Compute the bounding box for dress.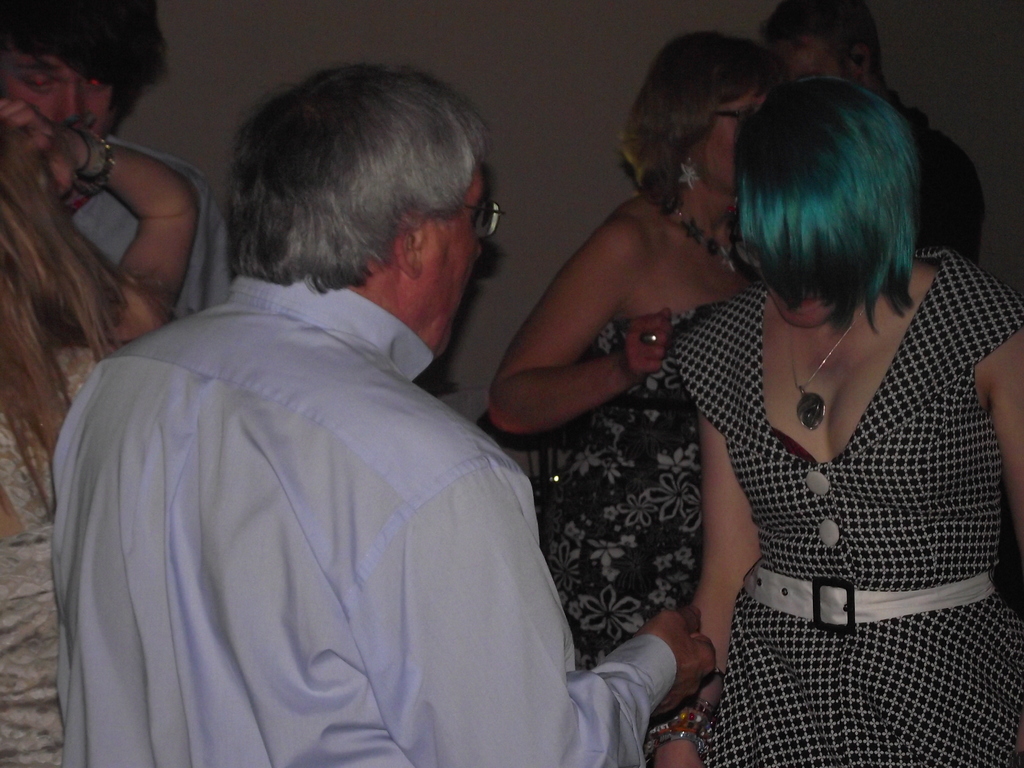
{"left": 675, "top": 246, "right": 1023, "bottom": 767}.
